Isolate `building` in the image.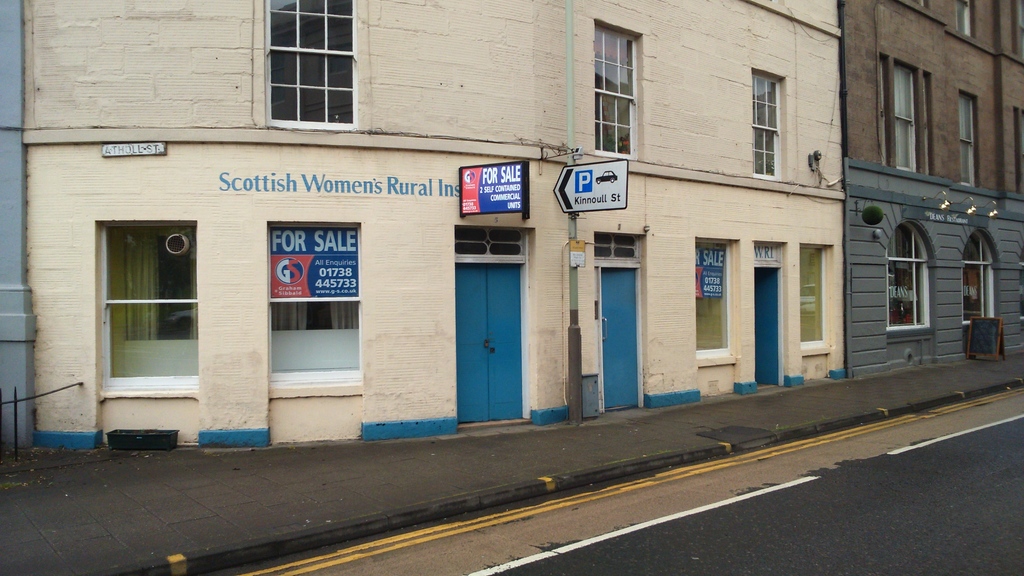
Isolated region: {"x1": 0, "y1": 0, "x2": 29, "y2": 450}.
